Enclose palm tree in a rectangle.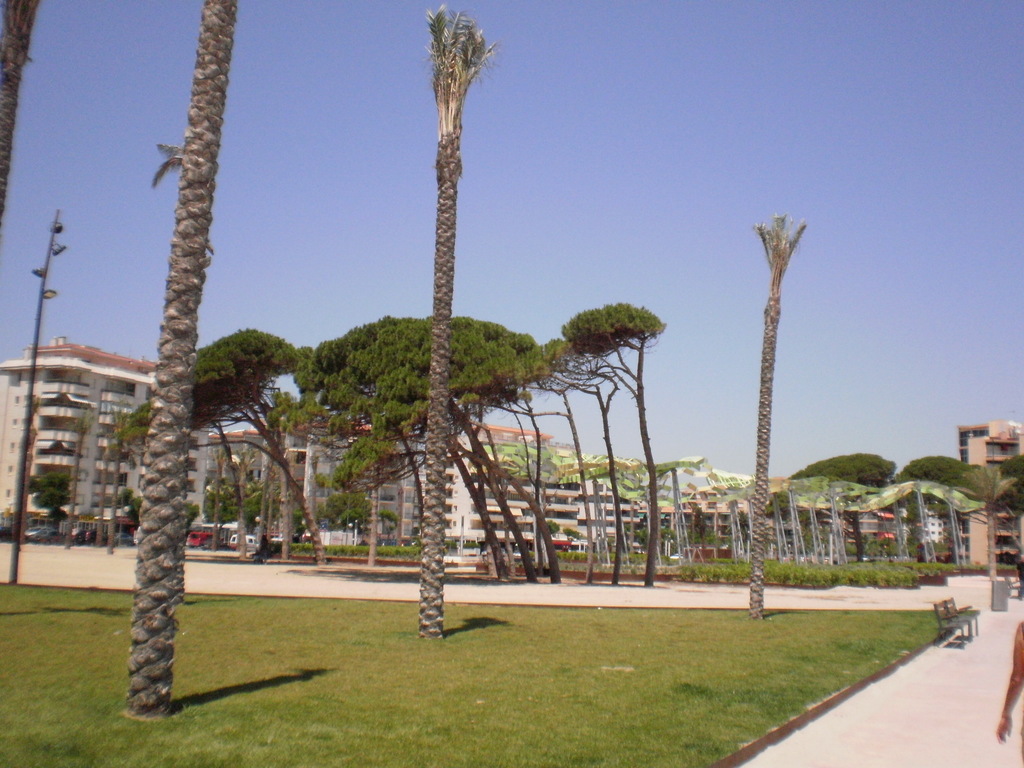
select_region(755, 211, 812, 618).
